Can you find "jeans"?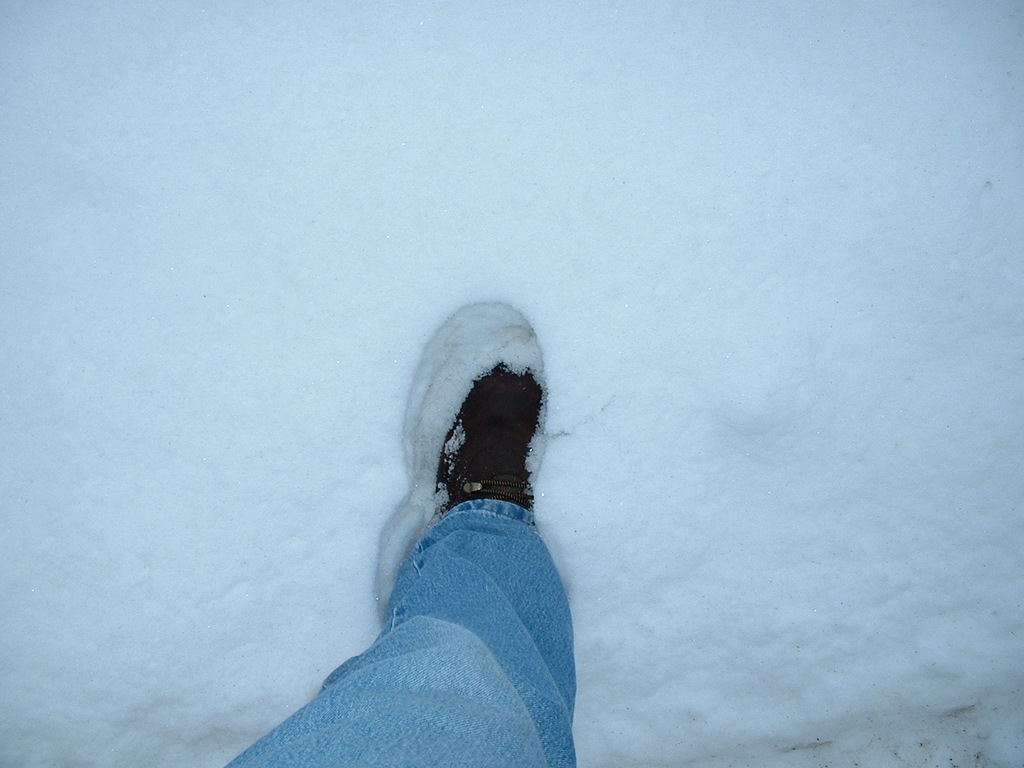
Yes, bounding box: bbox=[266, 456, 594, 751].
